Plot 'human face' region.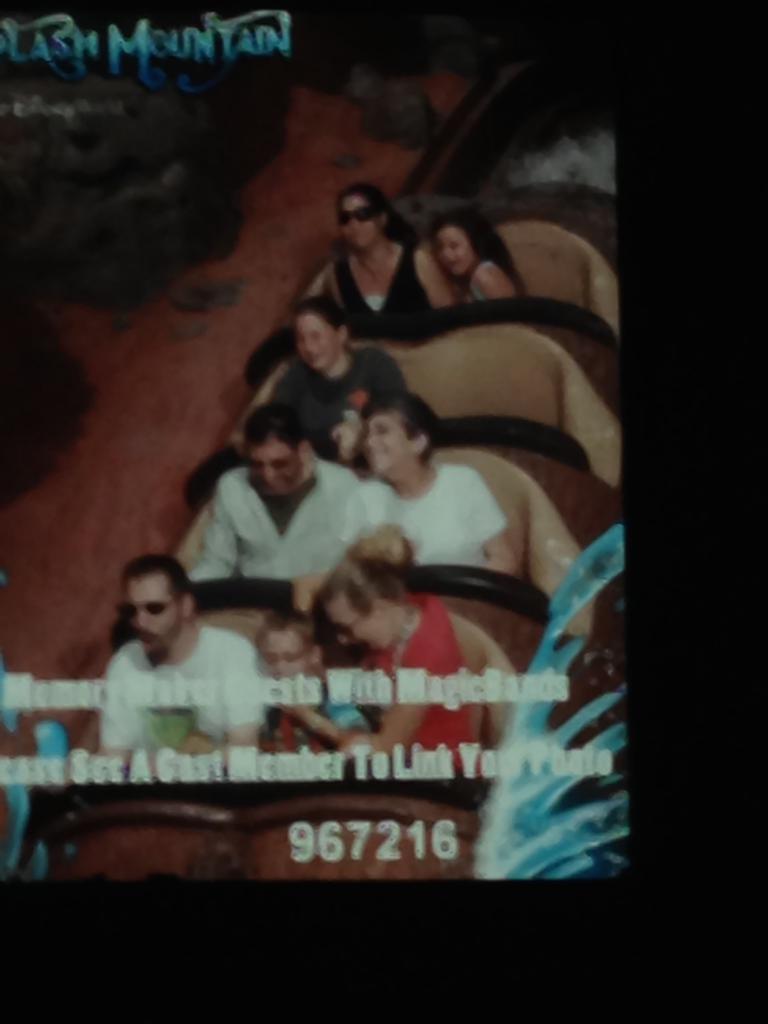
Plotted at x1=326, y1=601, x2=384, y2=652.
